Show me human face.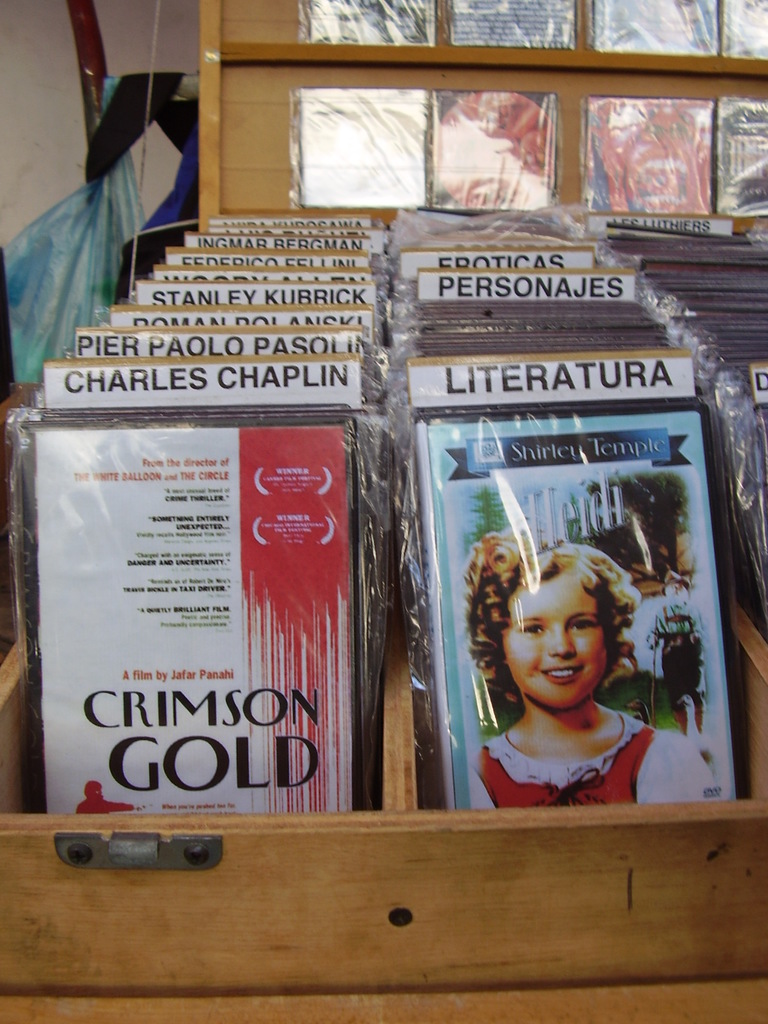
human face is here: BBox(505, 577, 608, 712).
